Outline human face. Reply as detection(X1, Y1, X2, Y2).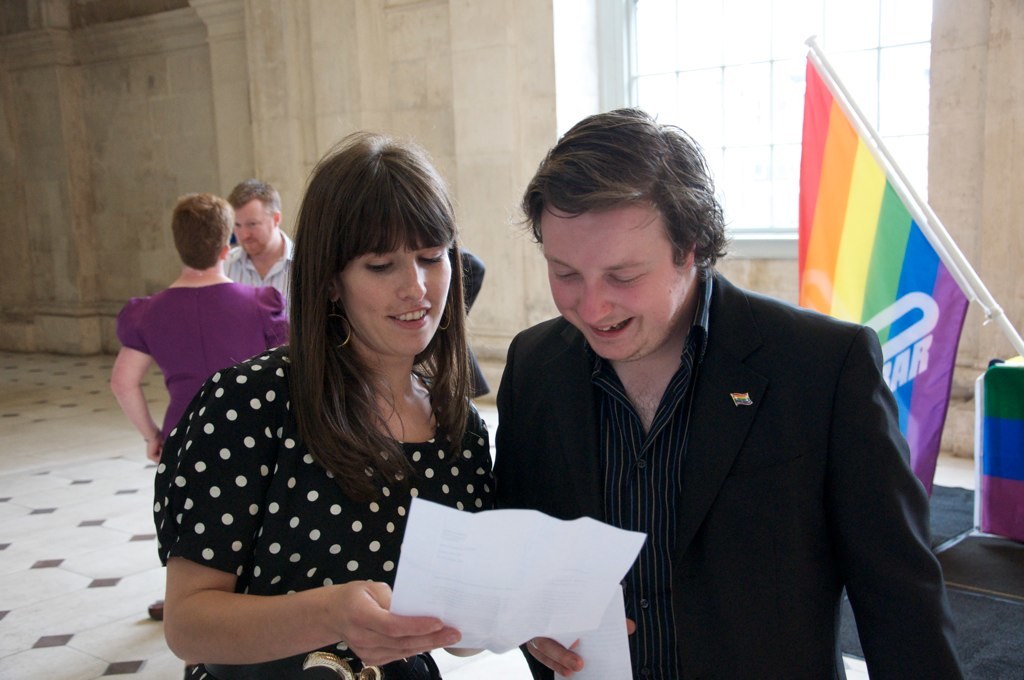
detection(229, 198, 275, 261).
